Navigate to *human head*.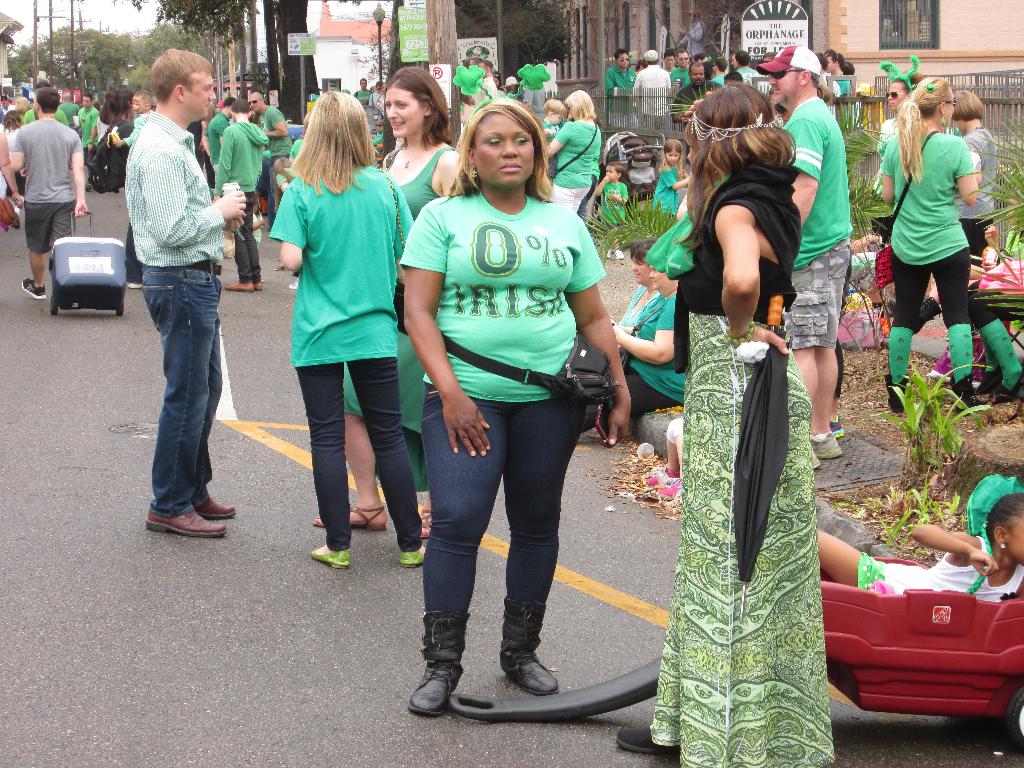
Navigation target: bbox=(641, 50, 659, 67).
